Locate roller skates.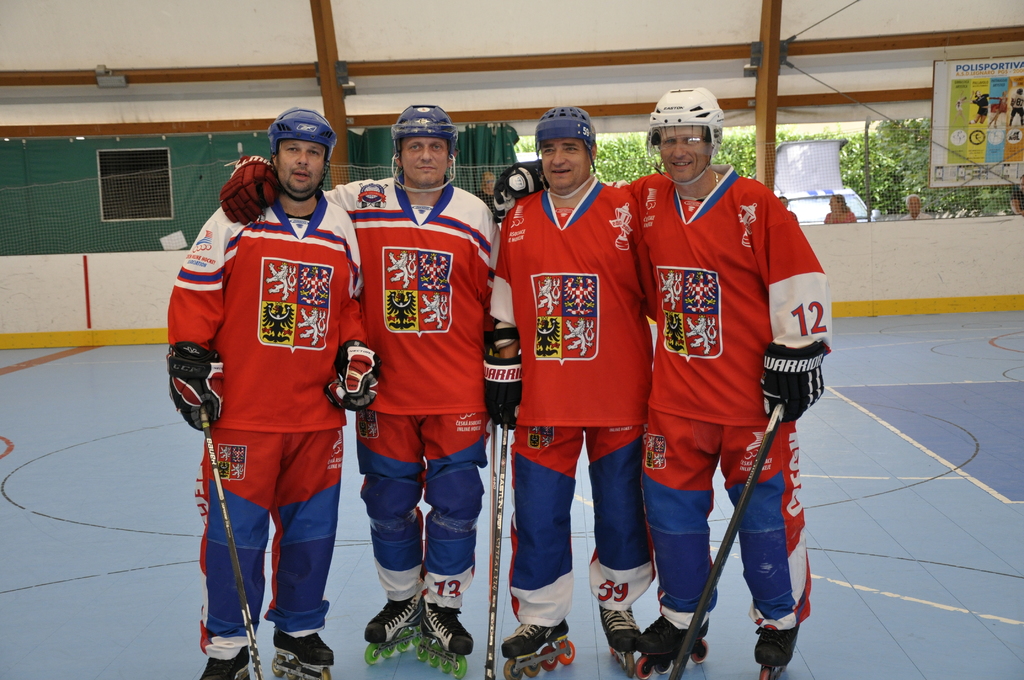
Bounding box: (left=419, top=605, right=473, bottom=679).
